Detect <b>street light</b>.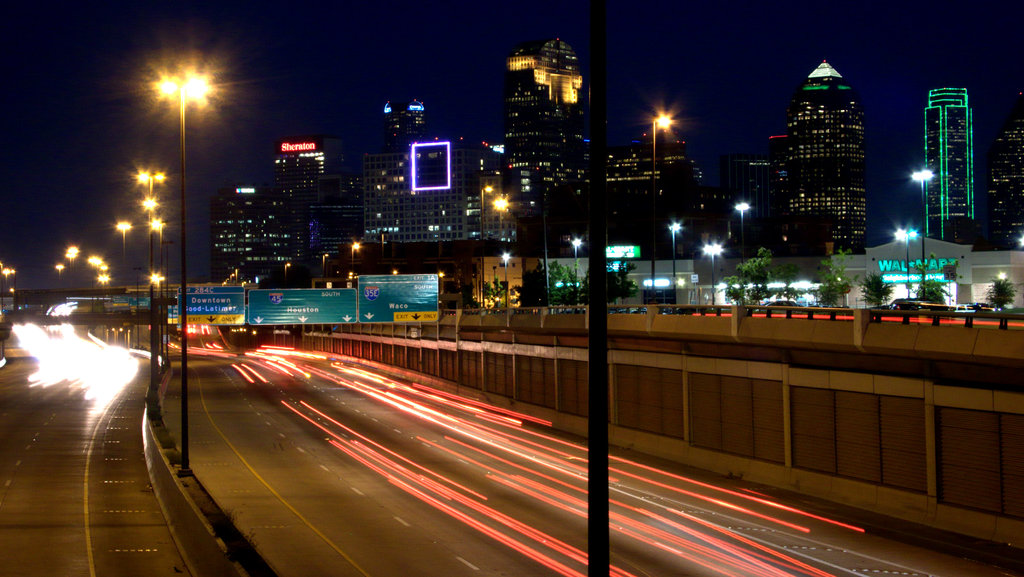
Detected at 501/252/516/311.
